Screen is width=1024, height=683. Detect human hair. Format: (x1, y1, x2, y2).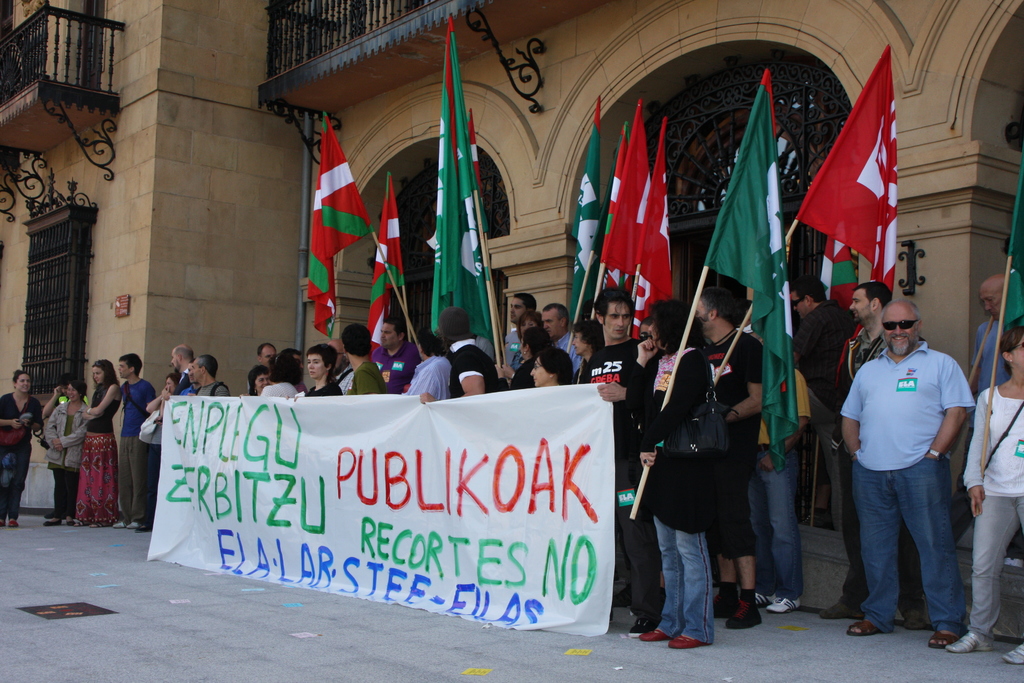
(343, 323, 371, 358).
